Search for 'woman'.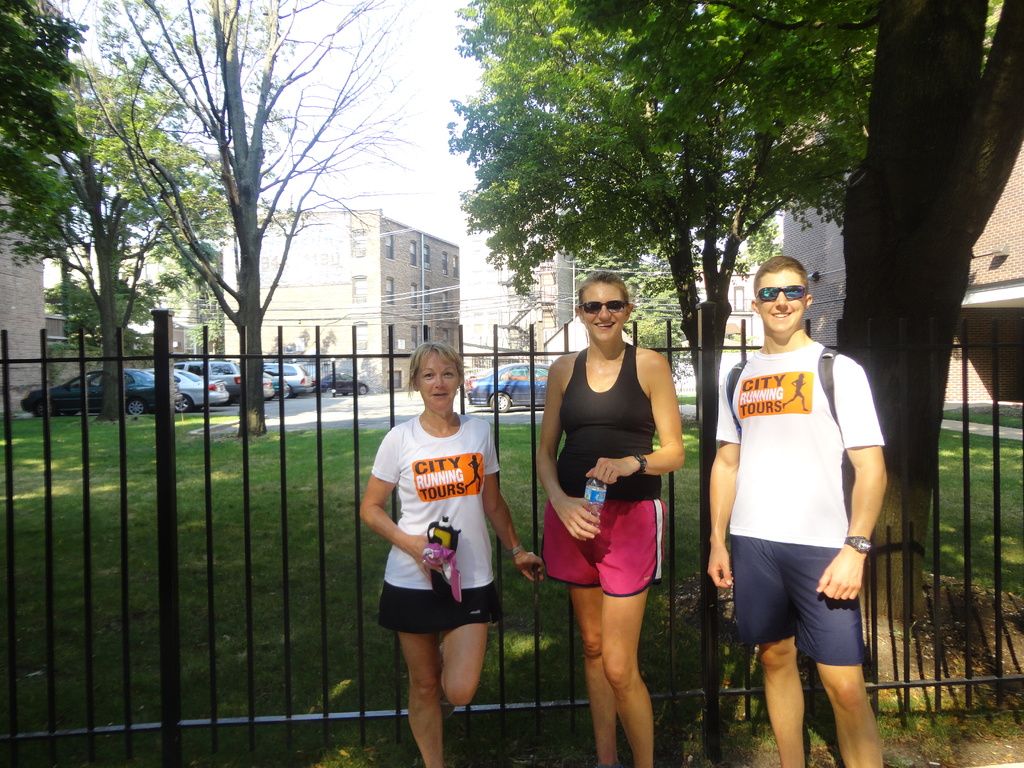
Found at [538,260,695,738].
